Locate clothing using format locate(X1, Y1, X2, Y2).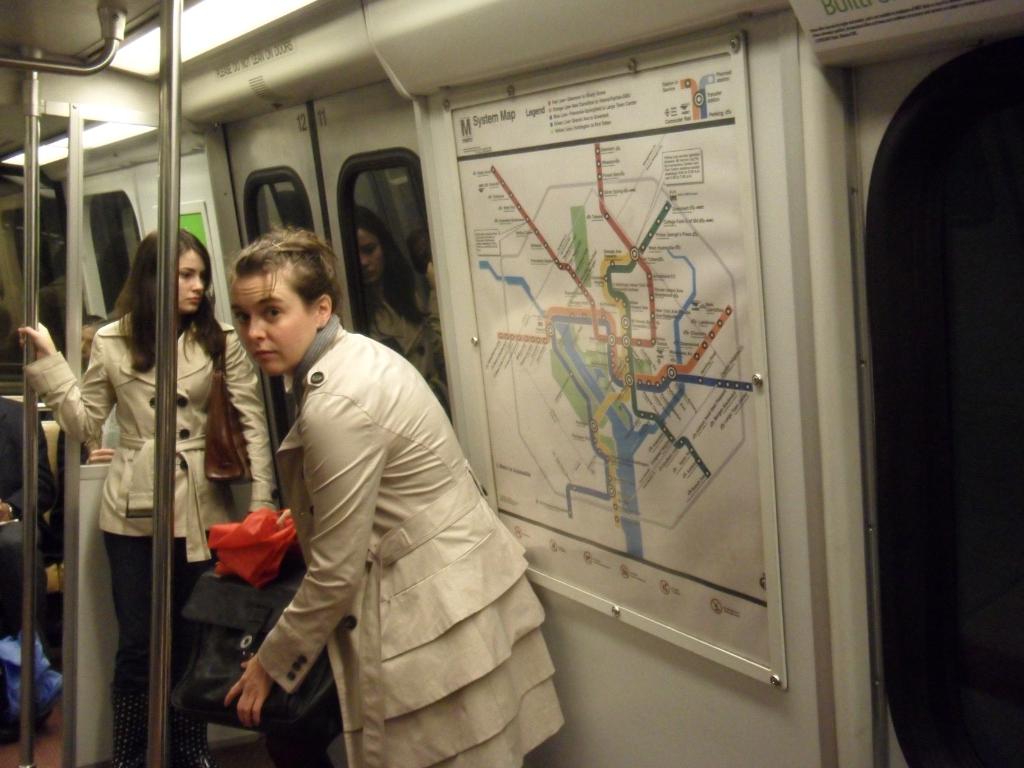
locate(0, 394, 34, 631).
